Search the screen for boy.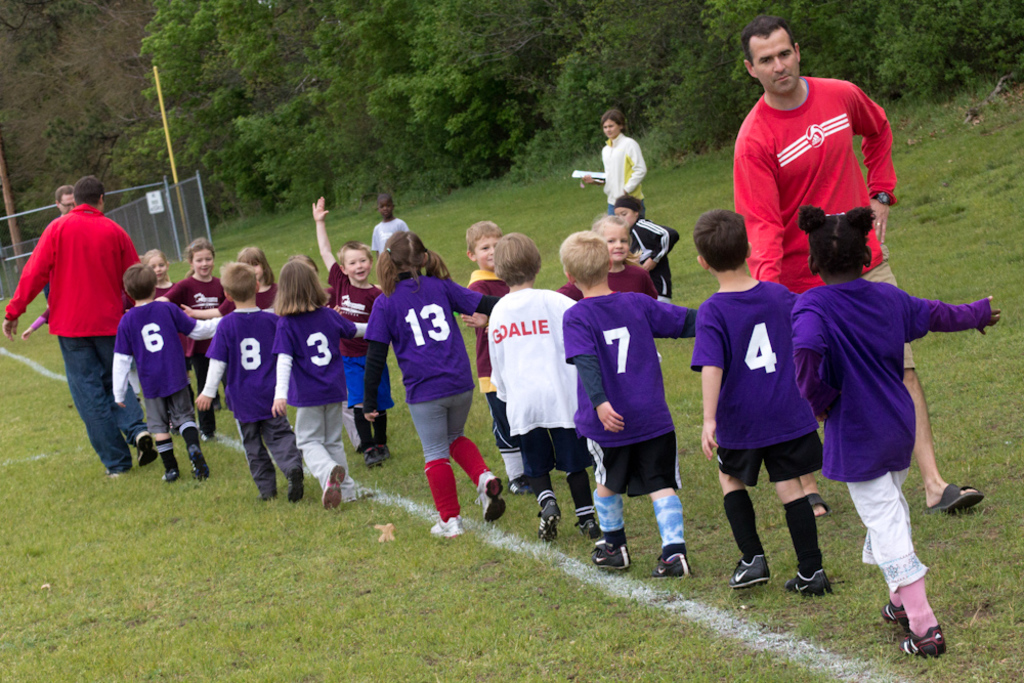
Found at <box>467,218,532,496</box>.
